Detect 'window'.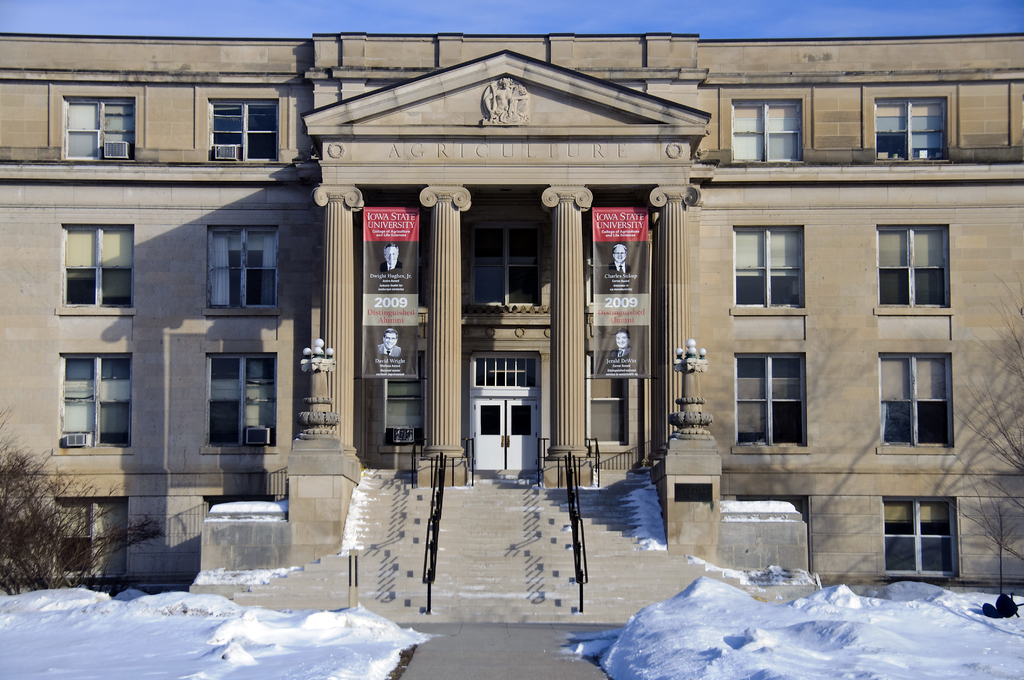
Detected at x1=735, y1=353, x2=808, y2=445.
